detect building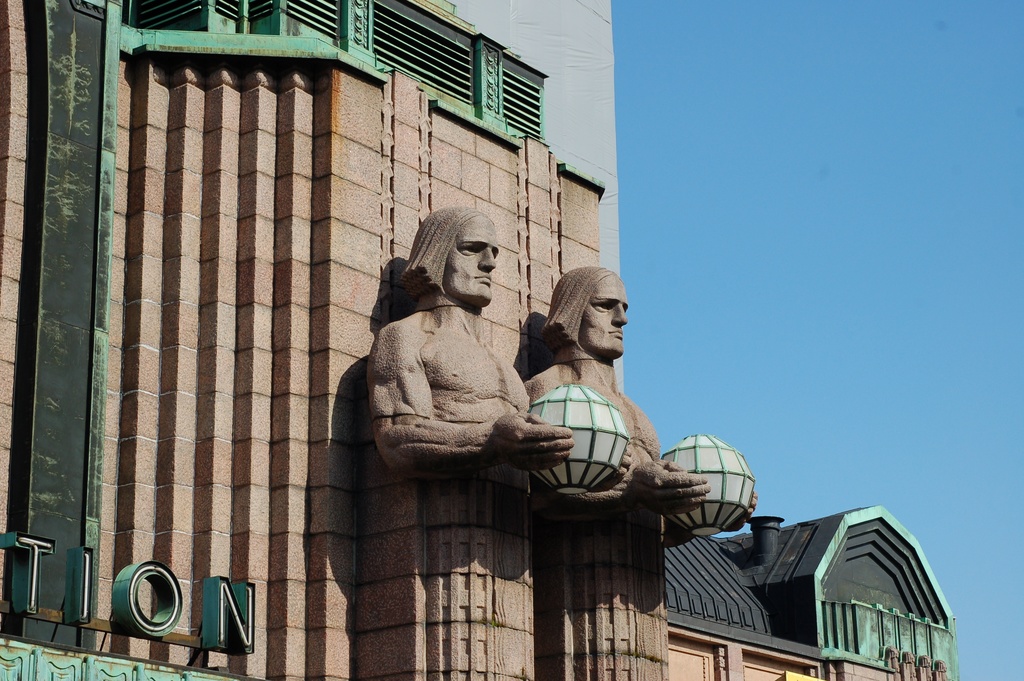
(0,0,963,680)
